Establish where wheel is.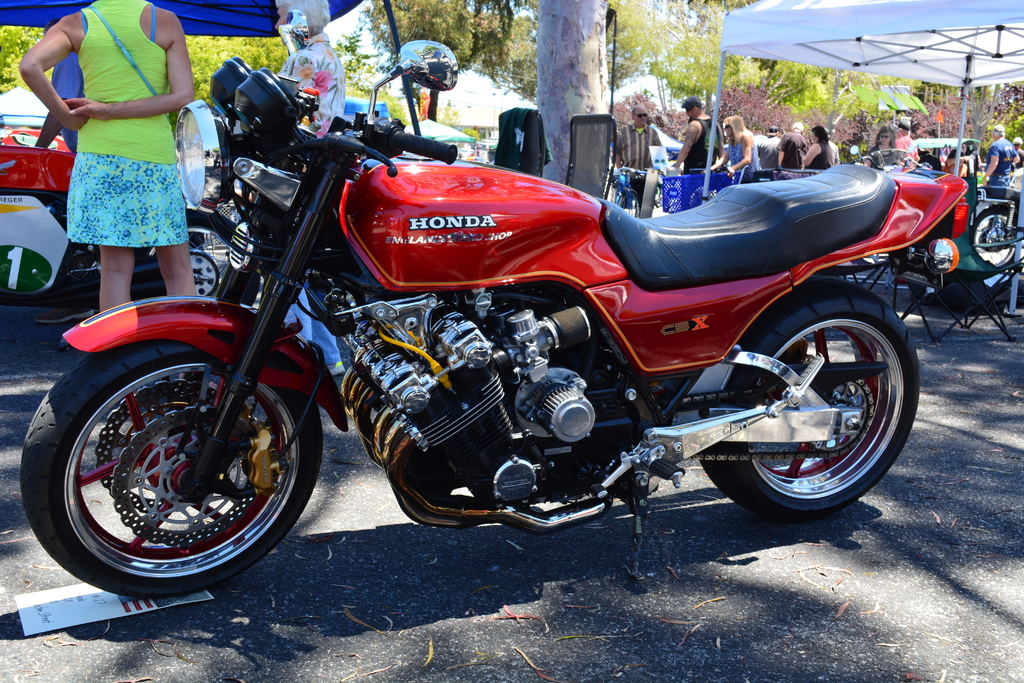
Established at (619,188,643,219).
